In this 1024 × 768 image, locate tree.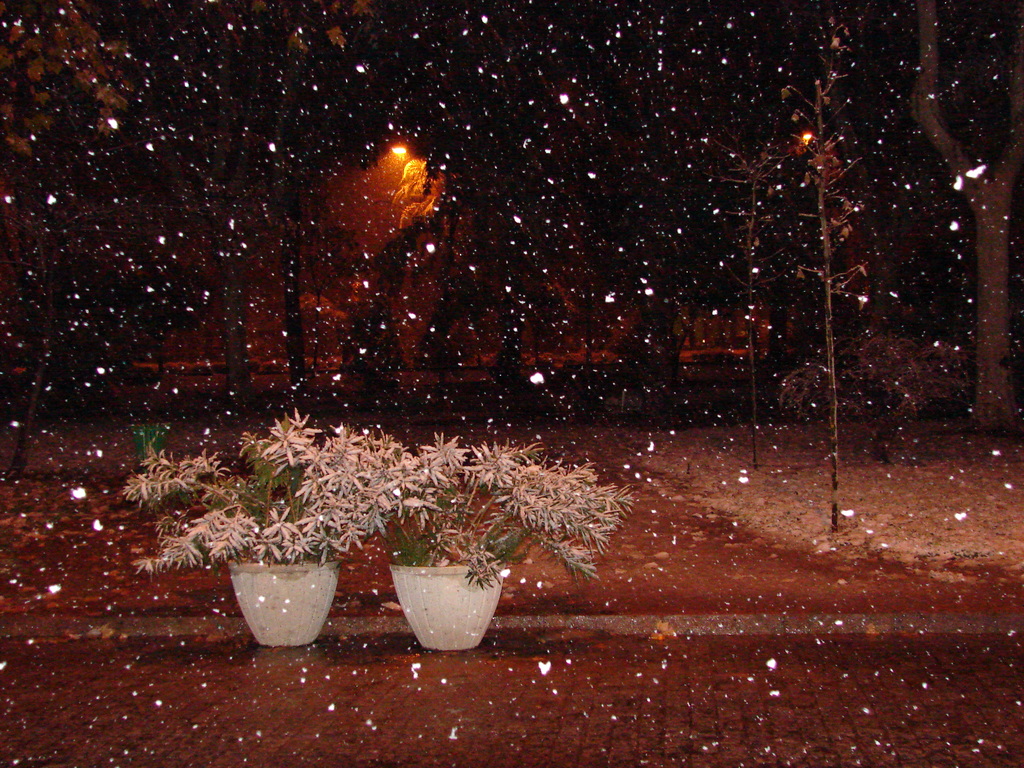
Bounding box: detection(742, 16, 908, 518).
